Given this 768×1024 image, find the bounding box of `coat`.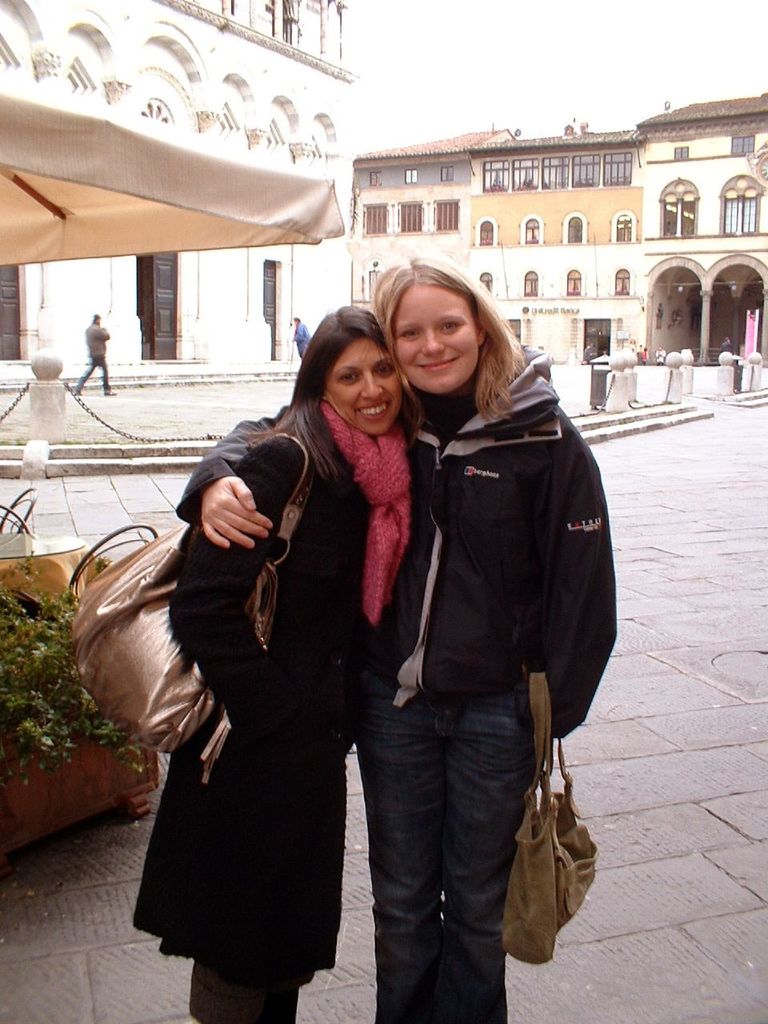
<region>130, 342, 431, 920</region>.
